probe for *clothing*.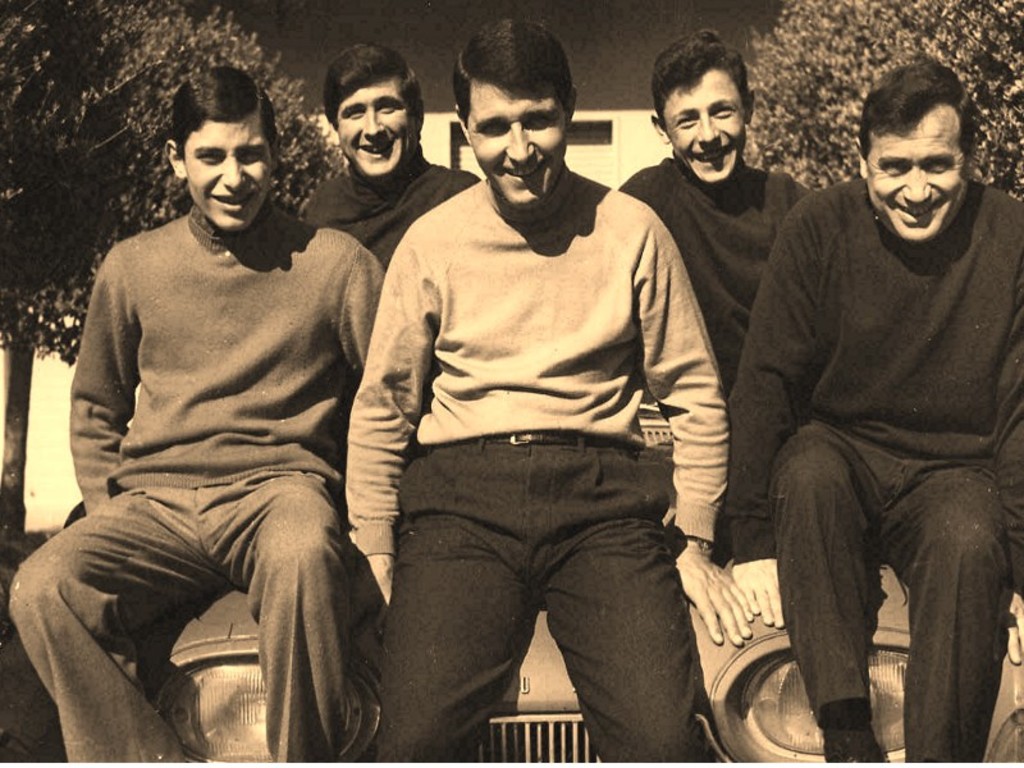
Probe result: bbox=[348, 177, 736, 767].
